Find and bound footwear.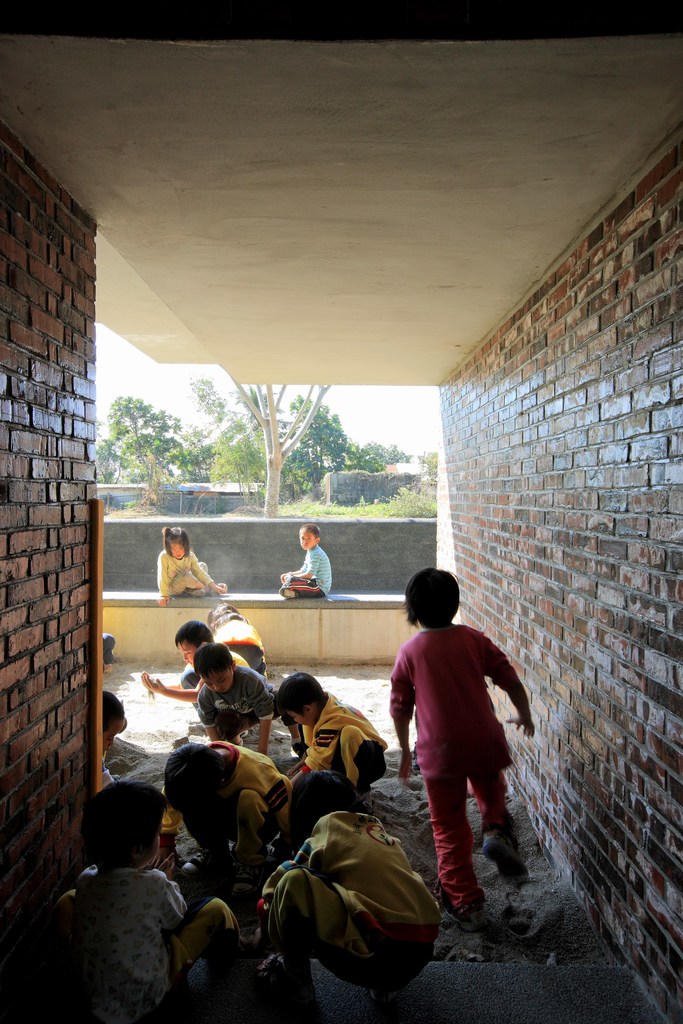
Bound: 441, 886, 484, 930.
